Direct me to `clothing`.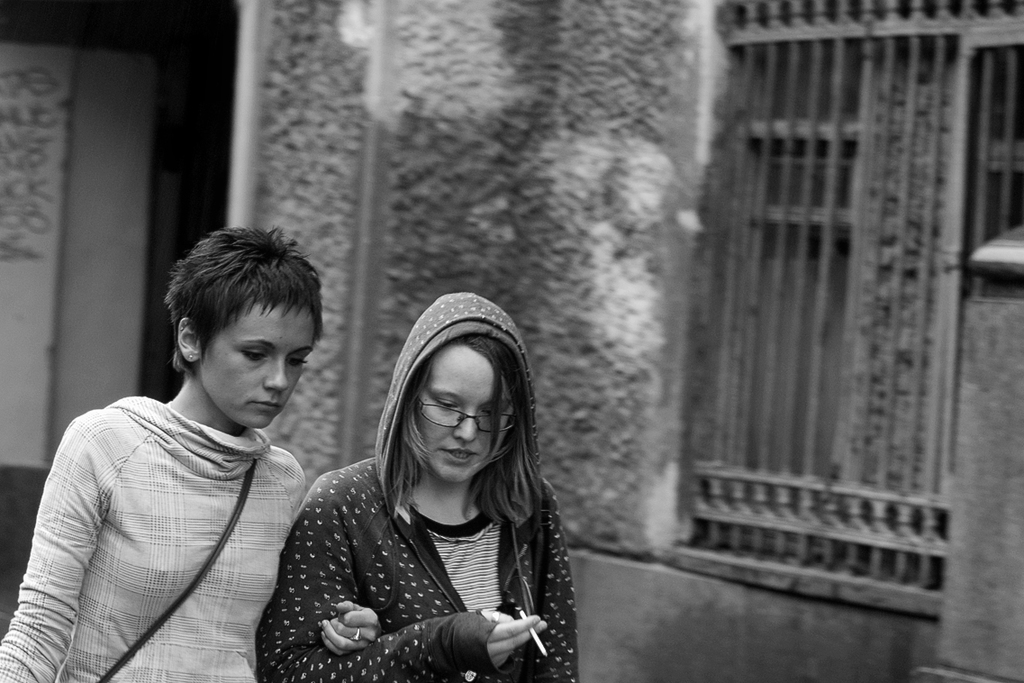
Direction: (x1=0, y1=396, x2=308, y2=682).
